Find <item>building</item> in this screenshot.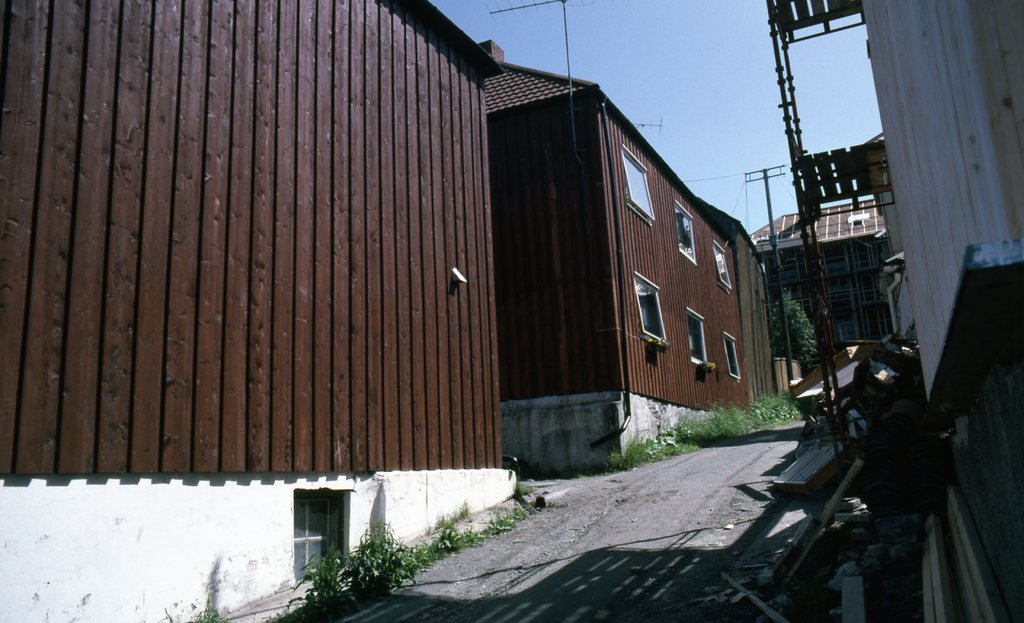
The bounding box for <item>building</item> is 0, 0, 511, 622.
